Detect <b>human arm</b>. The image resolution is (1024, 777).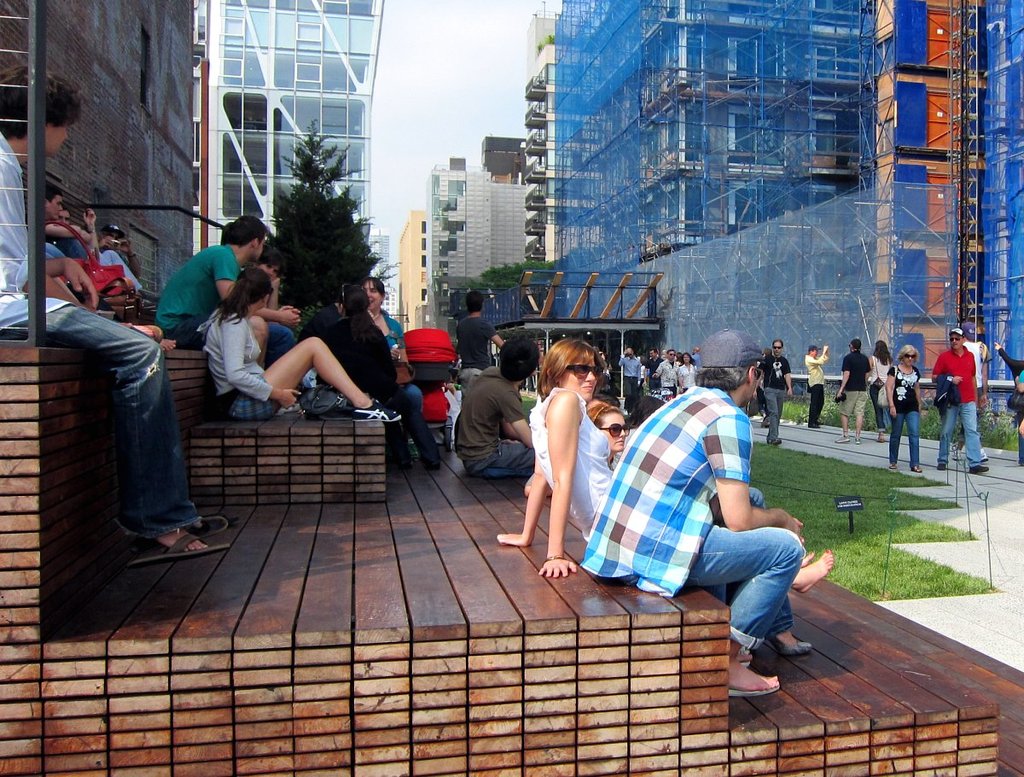
bbox=[884, 366, 893, 417].
